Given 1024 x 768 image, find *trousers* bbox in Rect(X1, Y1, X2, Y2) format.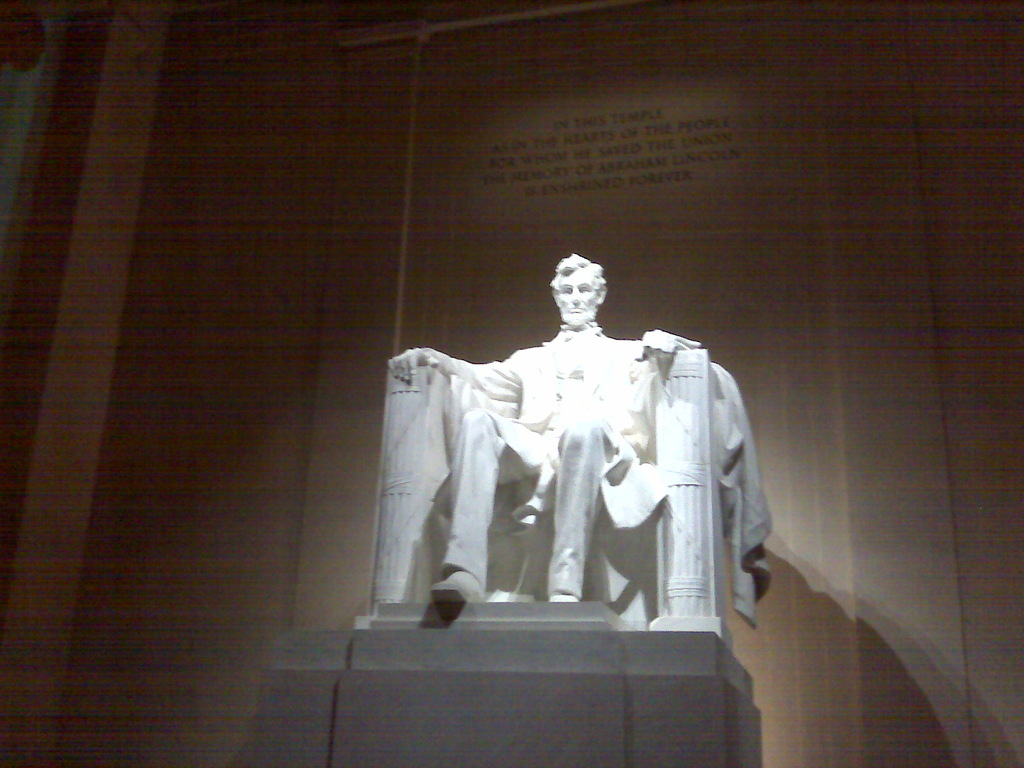
Rect(442, 403, 615, 601).
